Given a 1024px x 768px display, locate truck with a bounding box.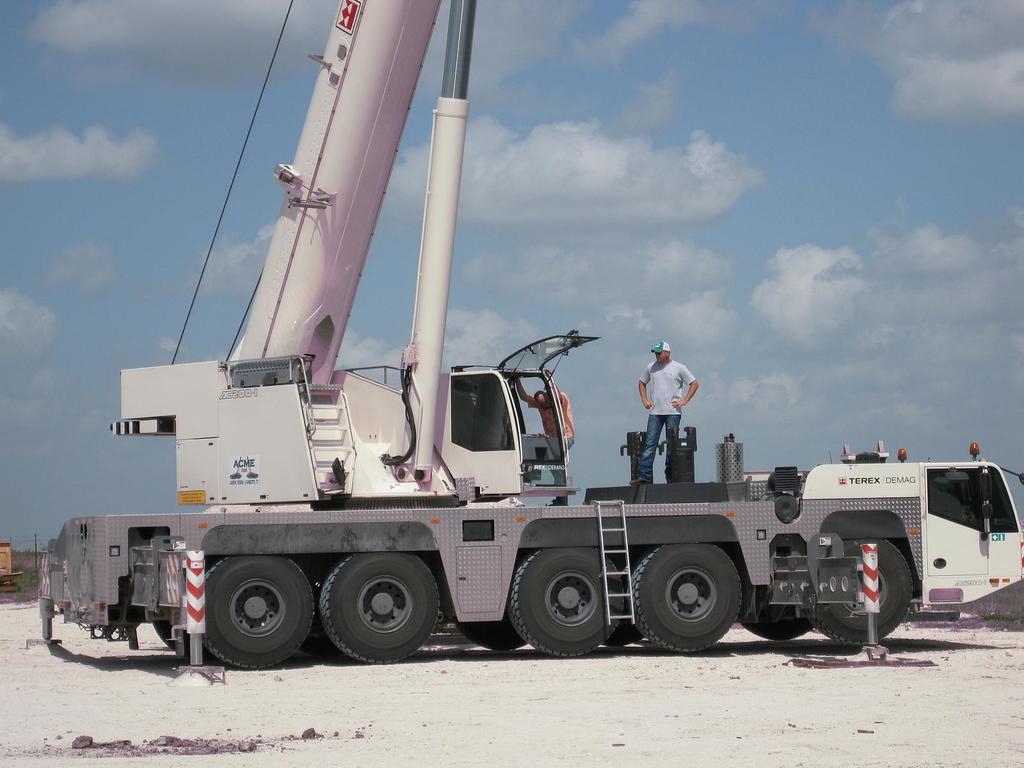
Located: rect(29, 0, 1023, 672).
